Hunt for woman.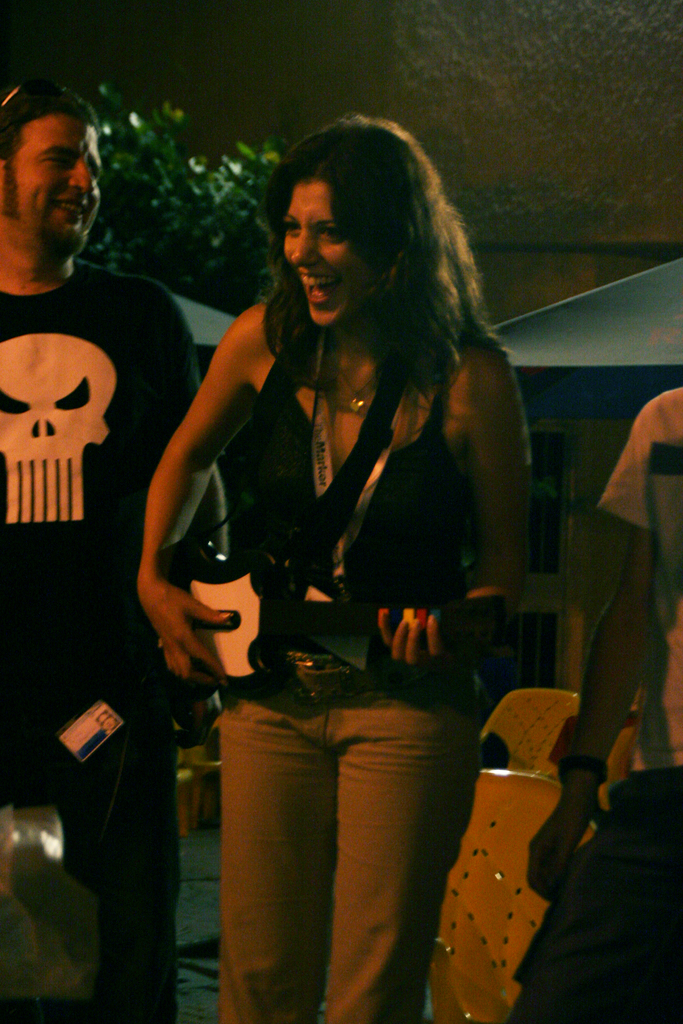
Hunted down at {"left": 122, "top": 119, "right": 555, "bottom": 984}.
